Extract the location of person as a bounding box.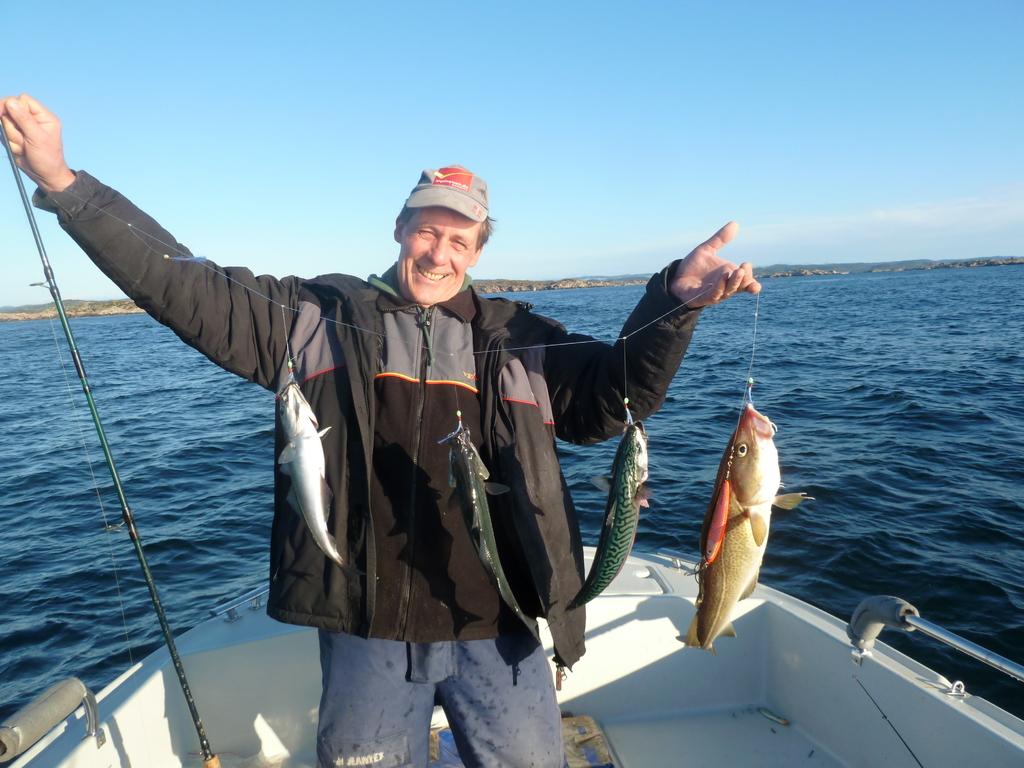
[left=84, top=139, right=648, bottom=717].
